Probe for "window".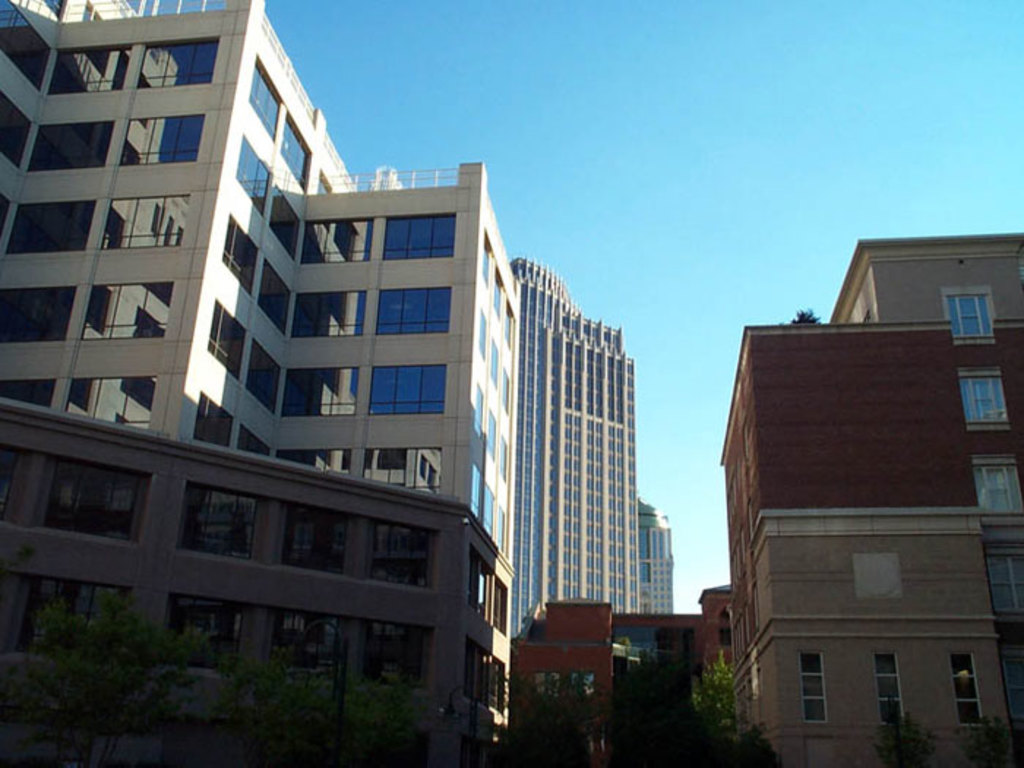
Probe result: bbox=[135, 37, 224, 86].
